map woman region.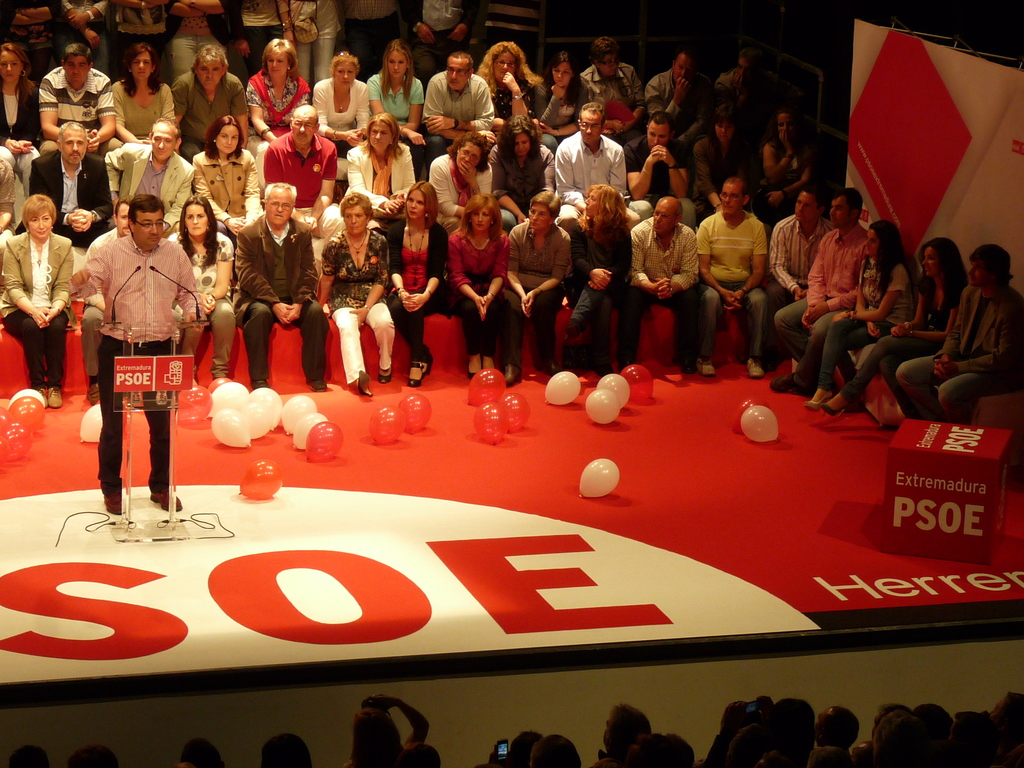
Mapped to {"left": 510, "top": 188, "right": 572, "bottom": 387}.
